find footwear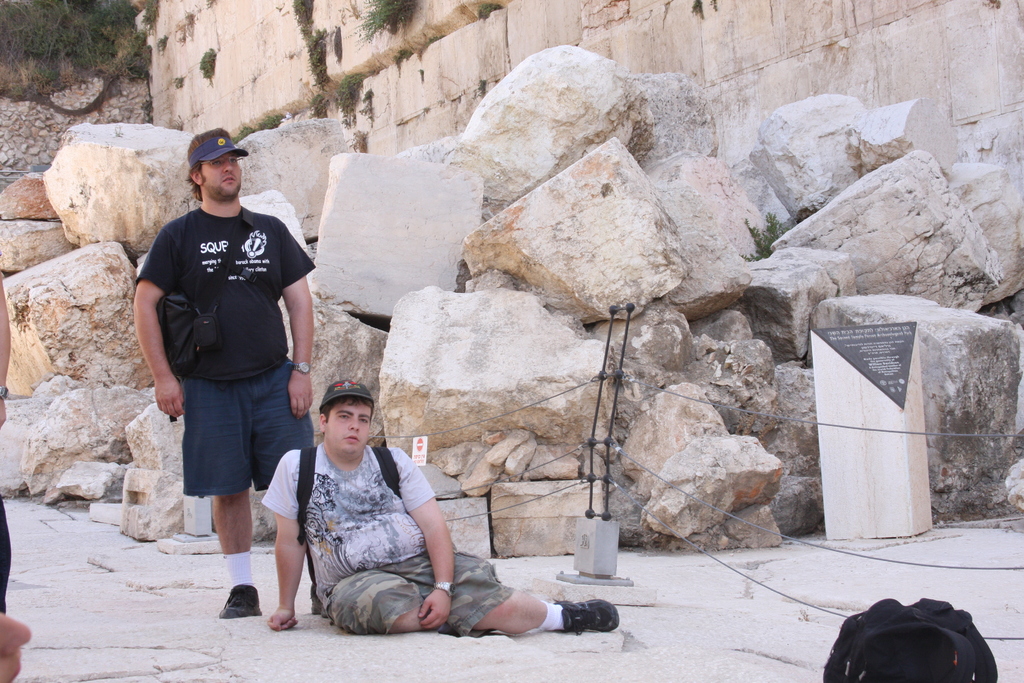
(x1=544, y1=600, x2=619, y2=651)
